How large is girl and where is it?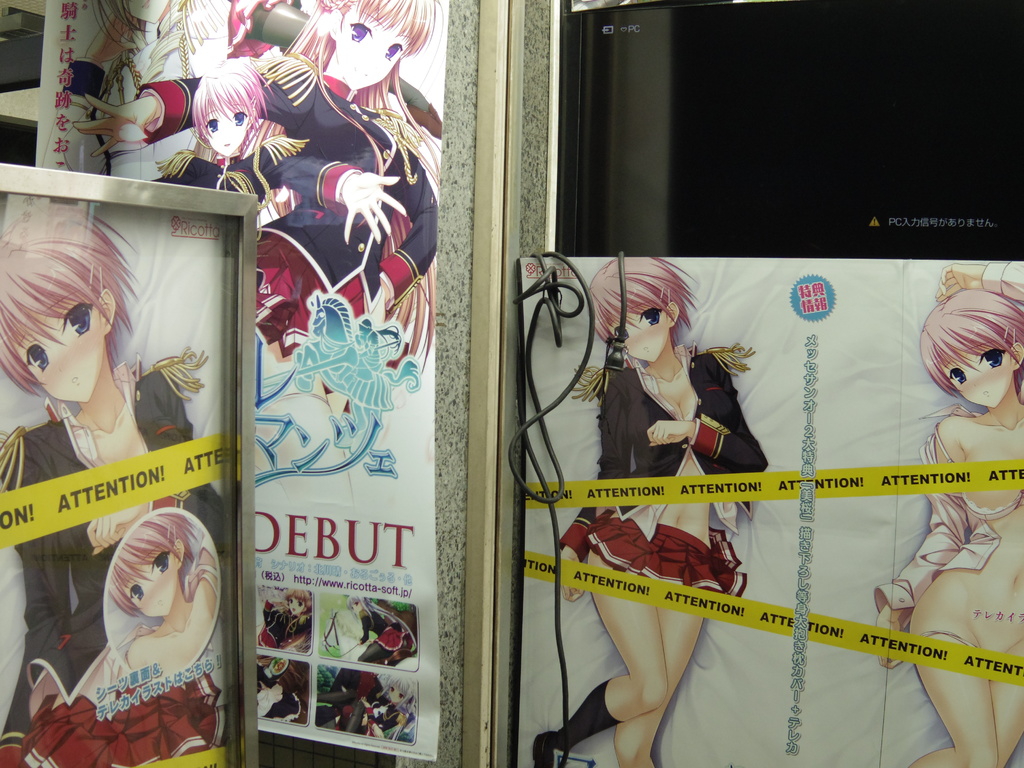
Bounding box: crop(44, 0, 206, 180).
